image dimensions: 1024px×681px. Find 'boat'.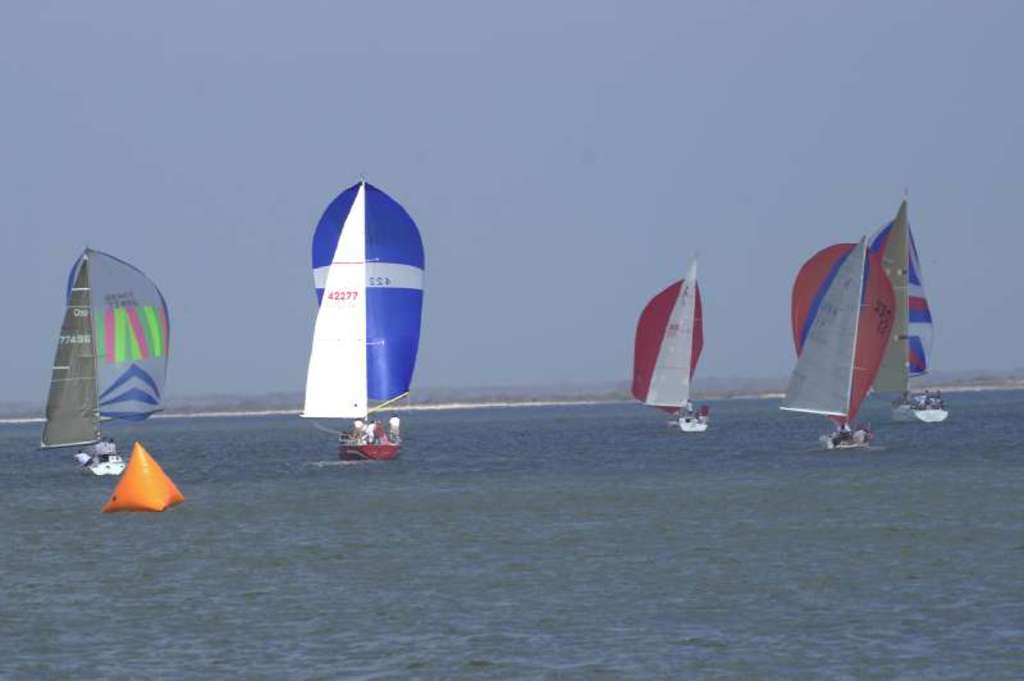
x1=278, y1=169, x2=434, y2=470.
